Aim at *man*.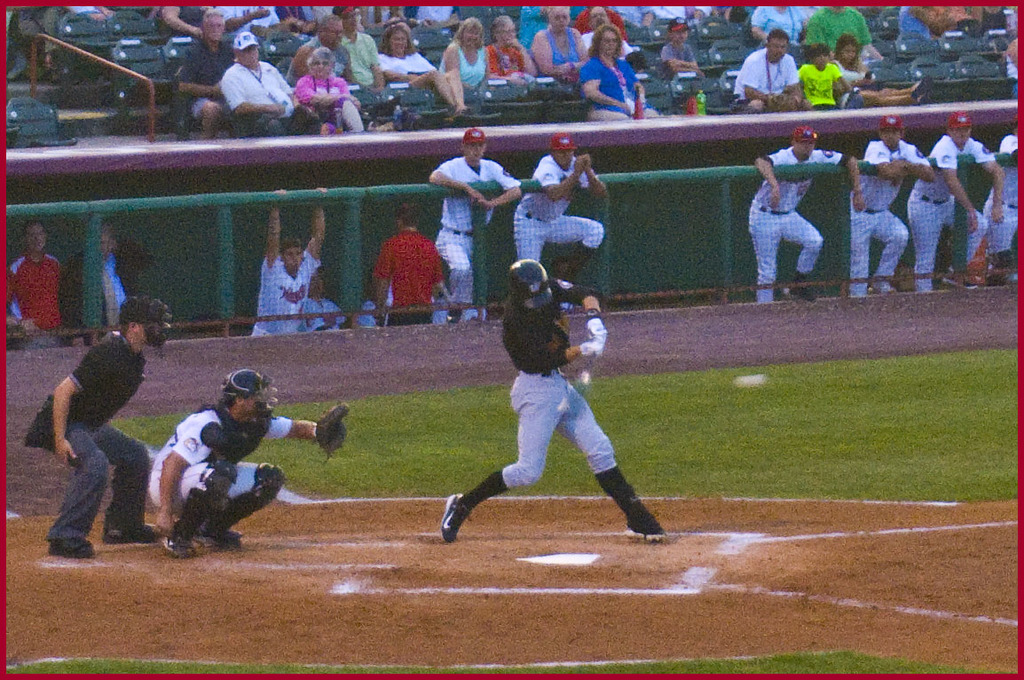
Aimed at 141 365 351 561.
